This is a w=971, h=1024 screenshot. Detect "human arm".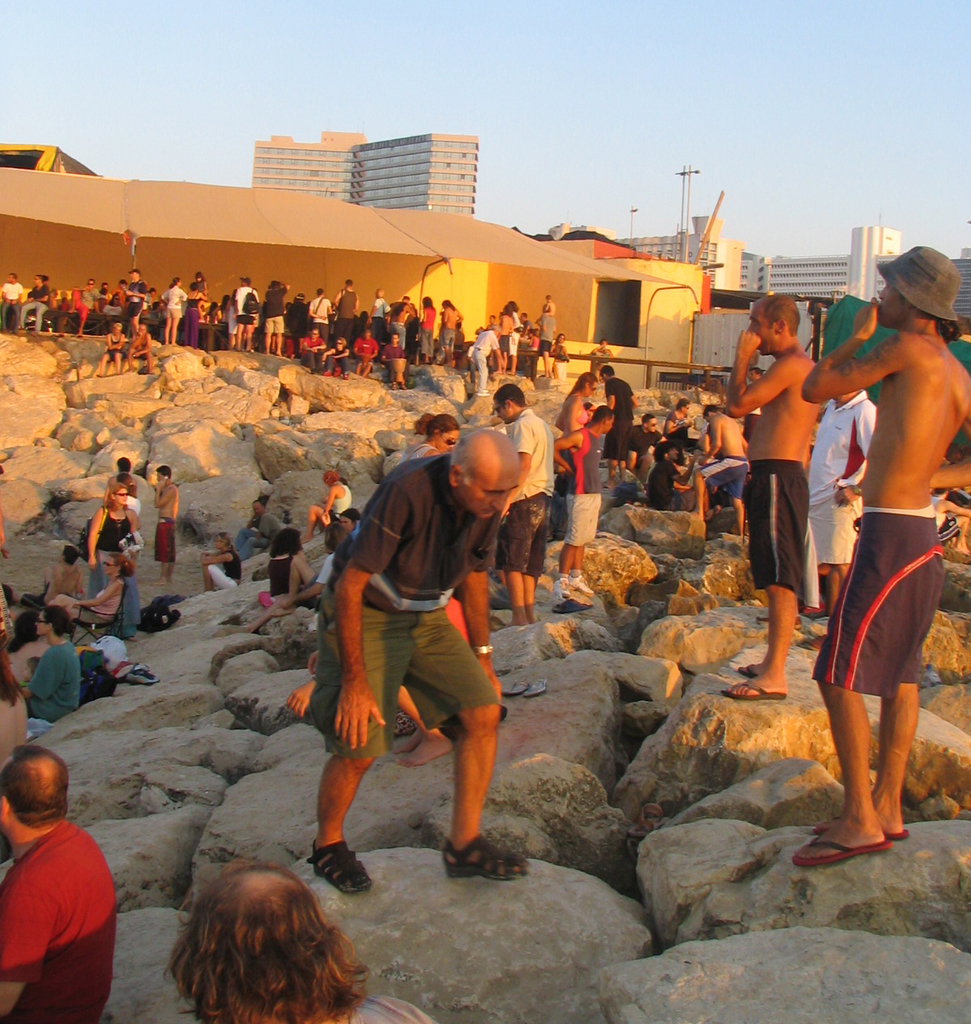
941/498/969/516.
